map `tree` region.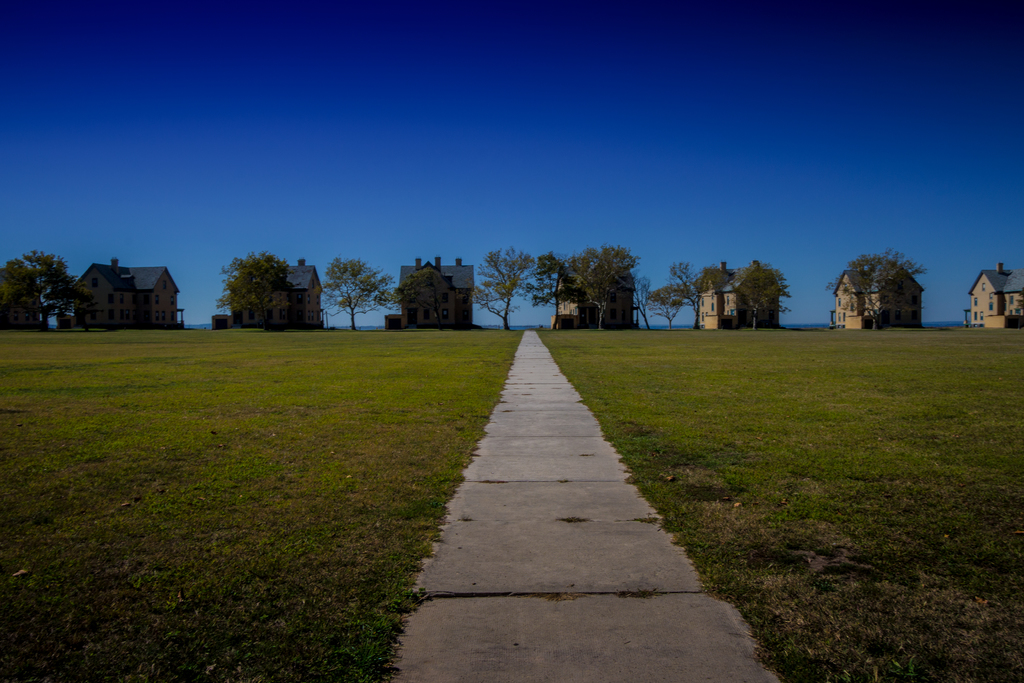
Mapped to region(312, 251, 403, 331).
